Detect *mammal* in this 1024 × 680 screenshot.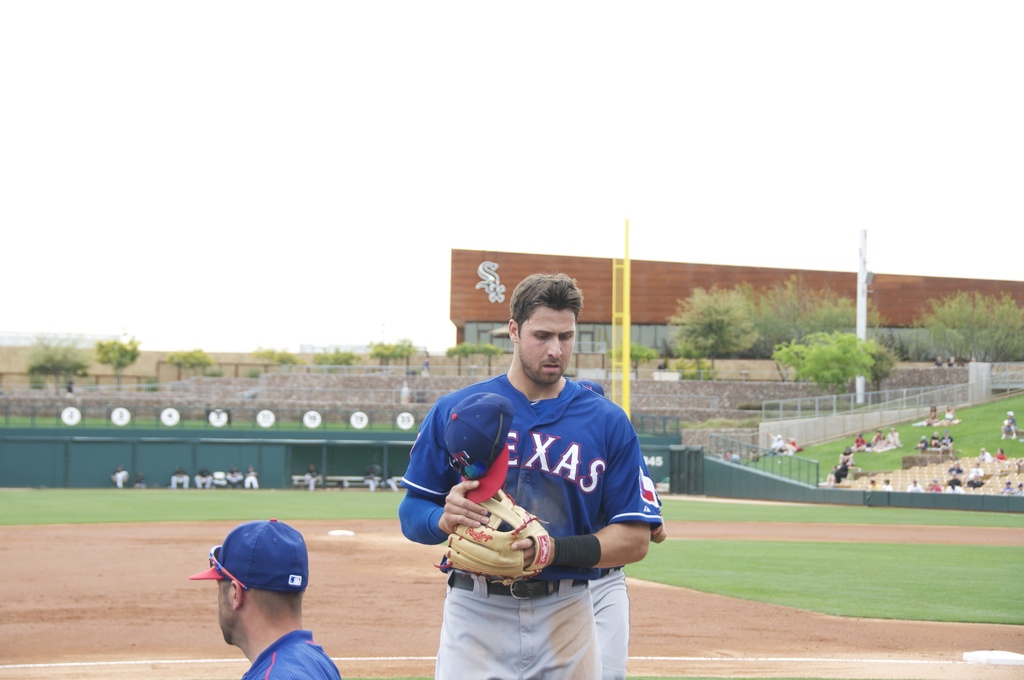
Detection: locate(976, 447, 990, 464).
